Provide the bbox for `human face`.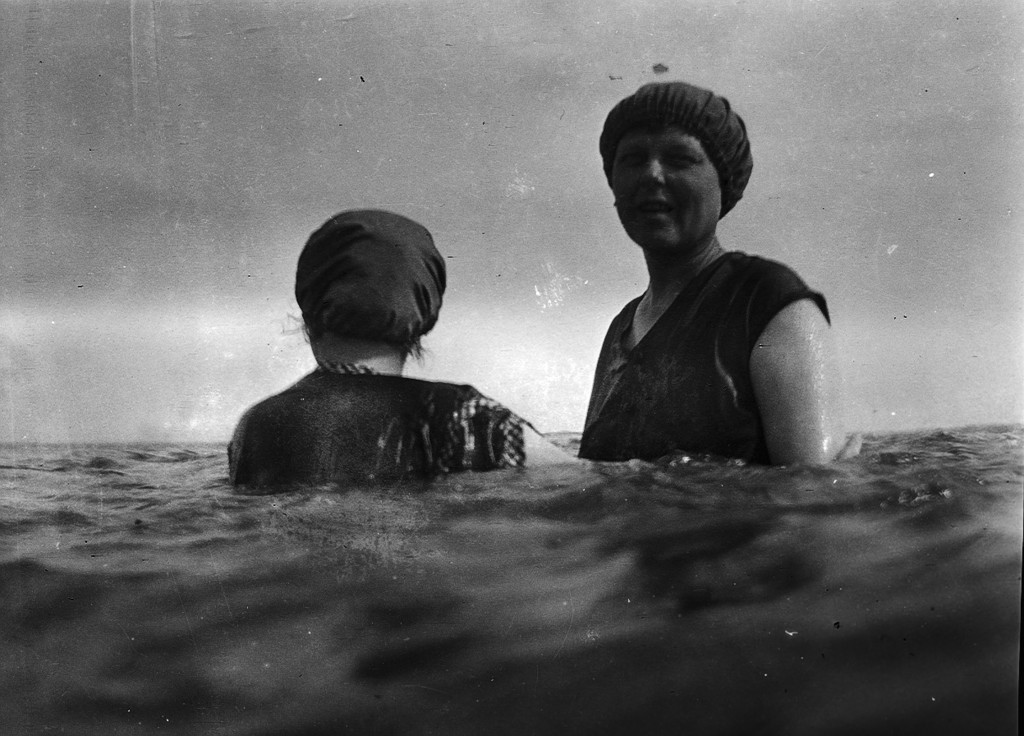
[x1=620, y1=123, x2=723, y2=252].
